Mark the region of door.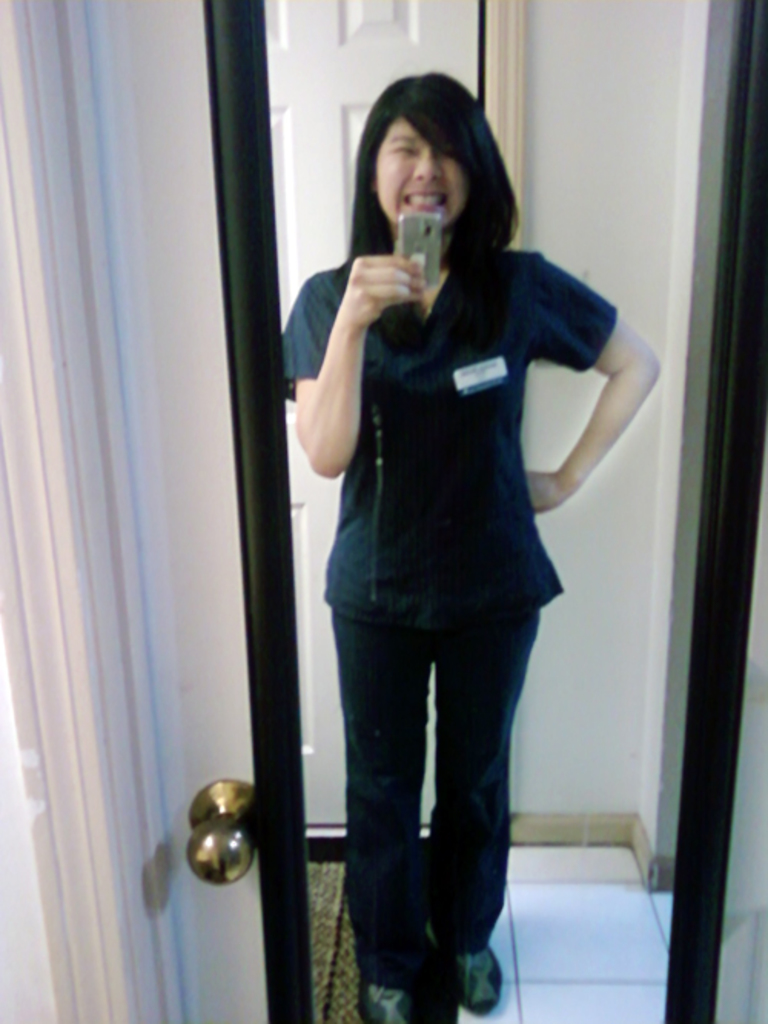
Region: {"left": 266, "top": 0, "right": 482, "bottom": 824}.
